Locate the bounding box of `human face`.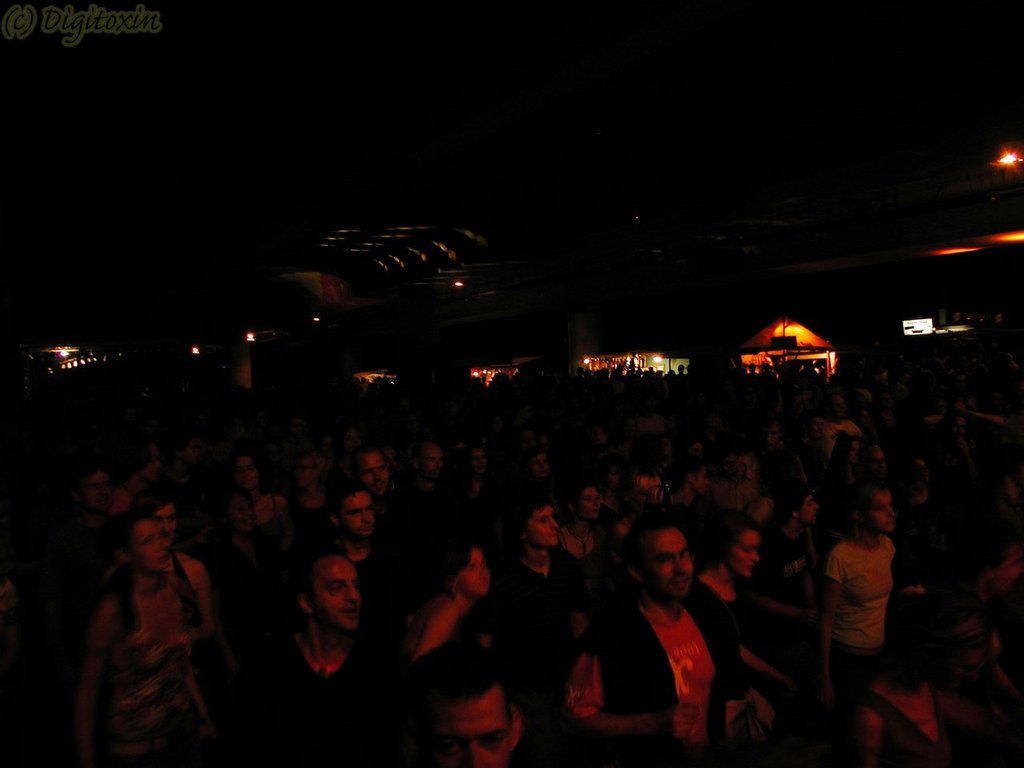
Bounding box: box(527, 507, 559, 546).
